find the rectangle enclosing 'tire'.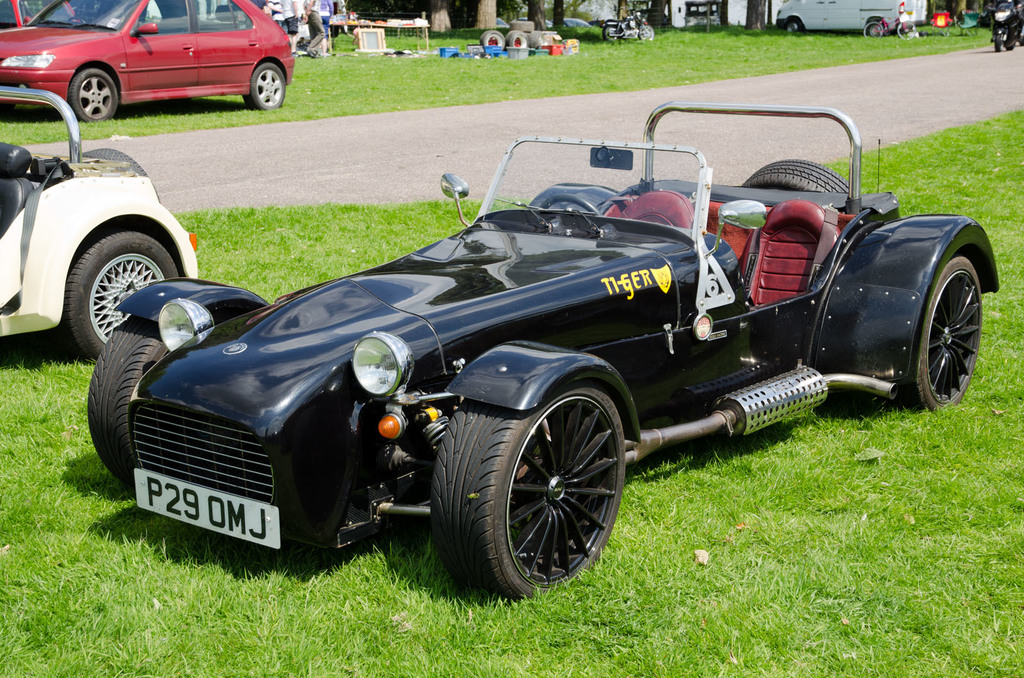
locate(80, 146, 160, 200).
